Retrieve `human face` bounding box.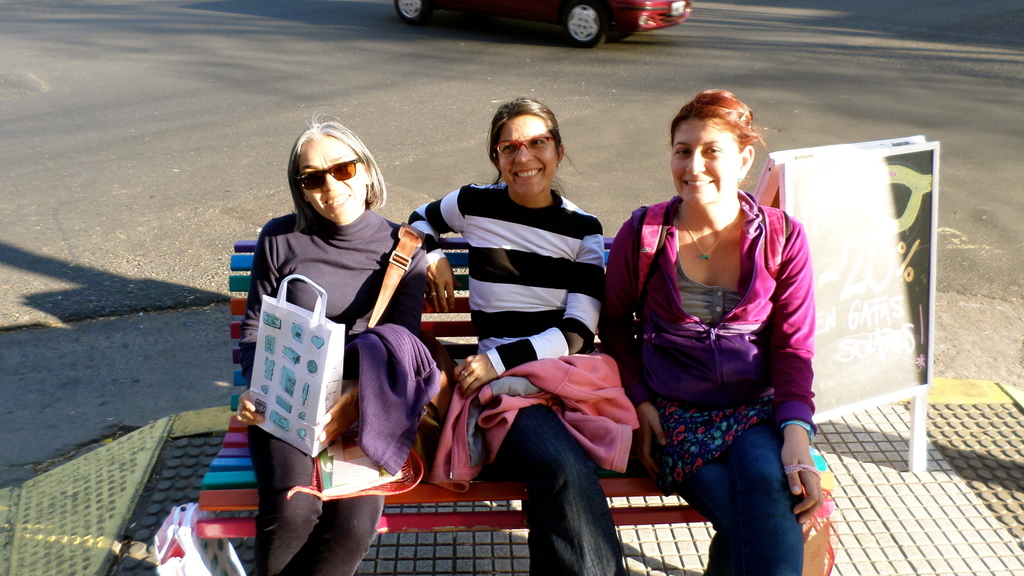
Bounding box: x1=499 y1=115 x2=556 y2=198.
